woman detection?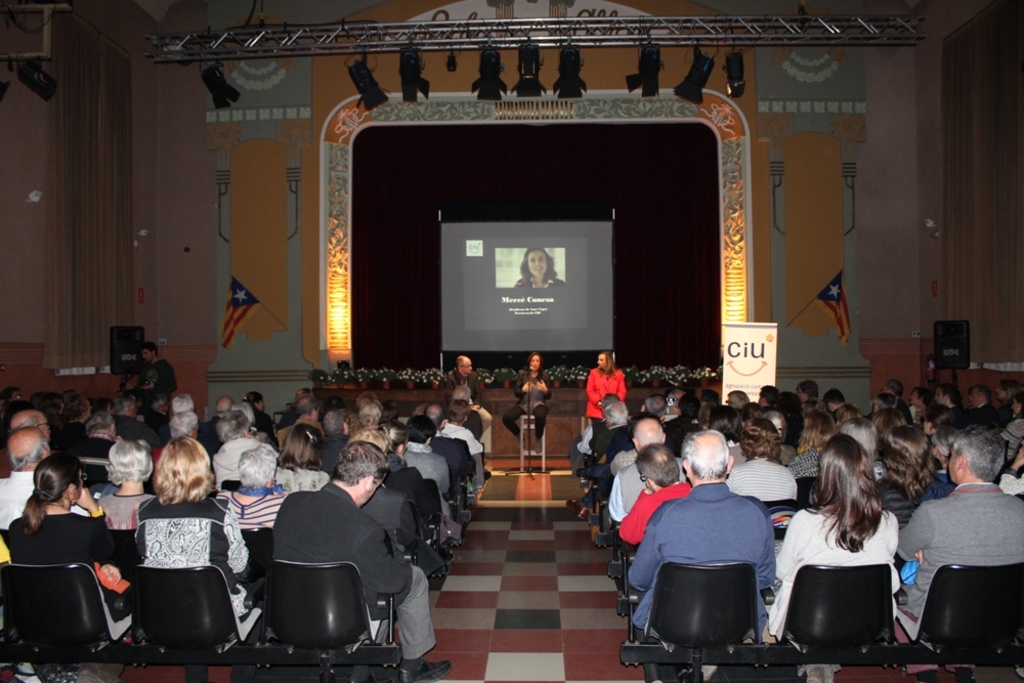
locate(588, 340, 631, 431)
